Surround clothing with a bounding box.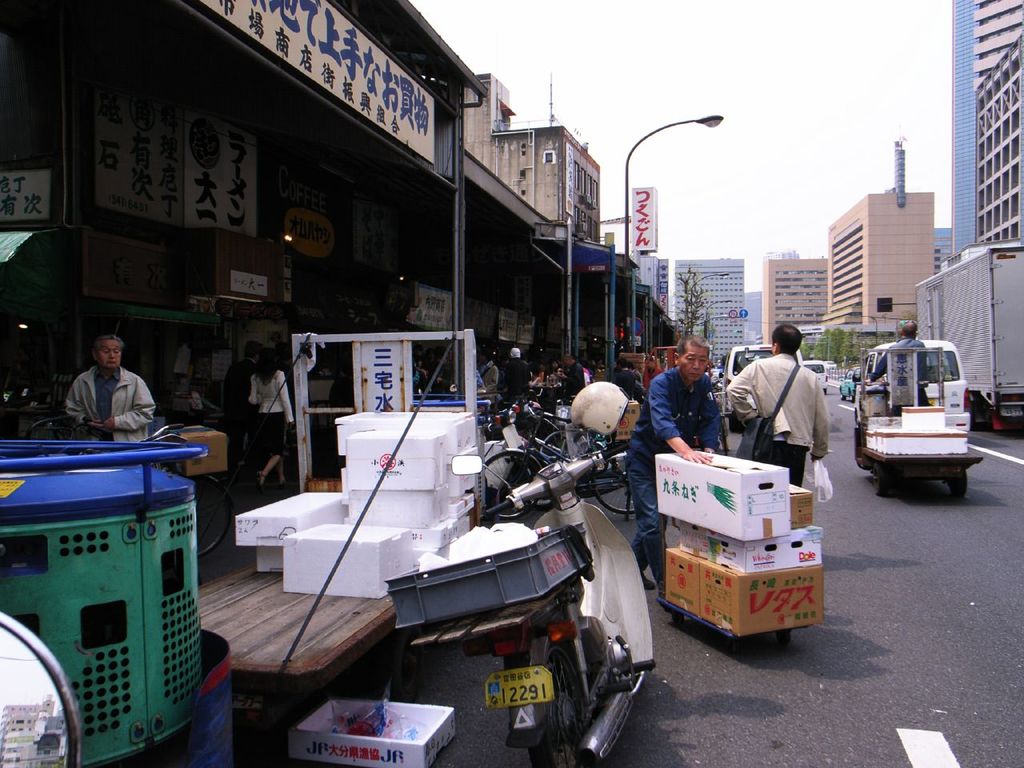
219/362/251/464.
